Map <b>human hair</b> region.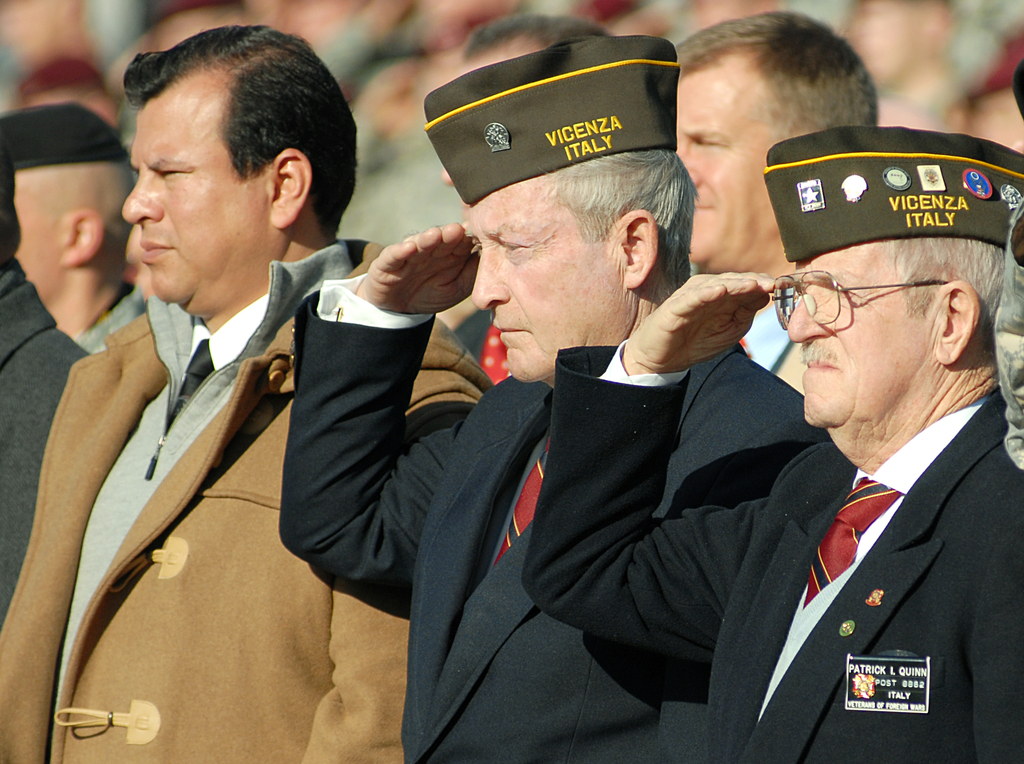
Mapped to 558:149:695:298.
